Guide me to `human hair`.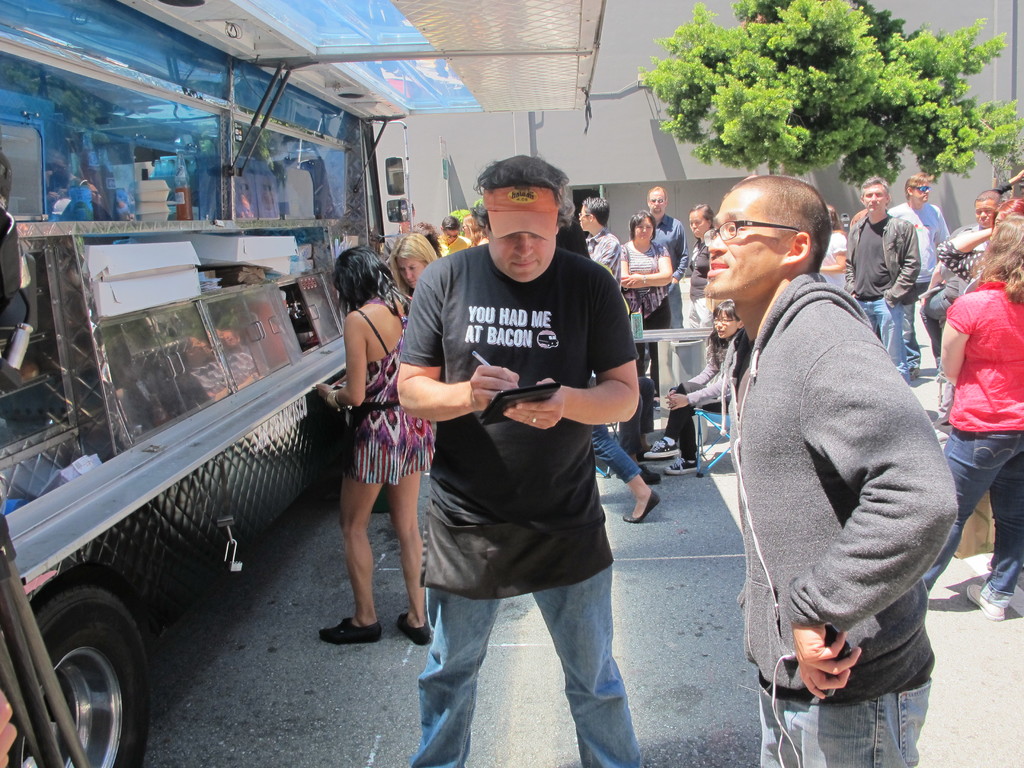
Guidance: [x1=472, y1=154, x2=578, y2=230].
